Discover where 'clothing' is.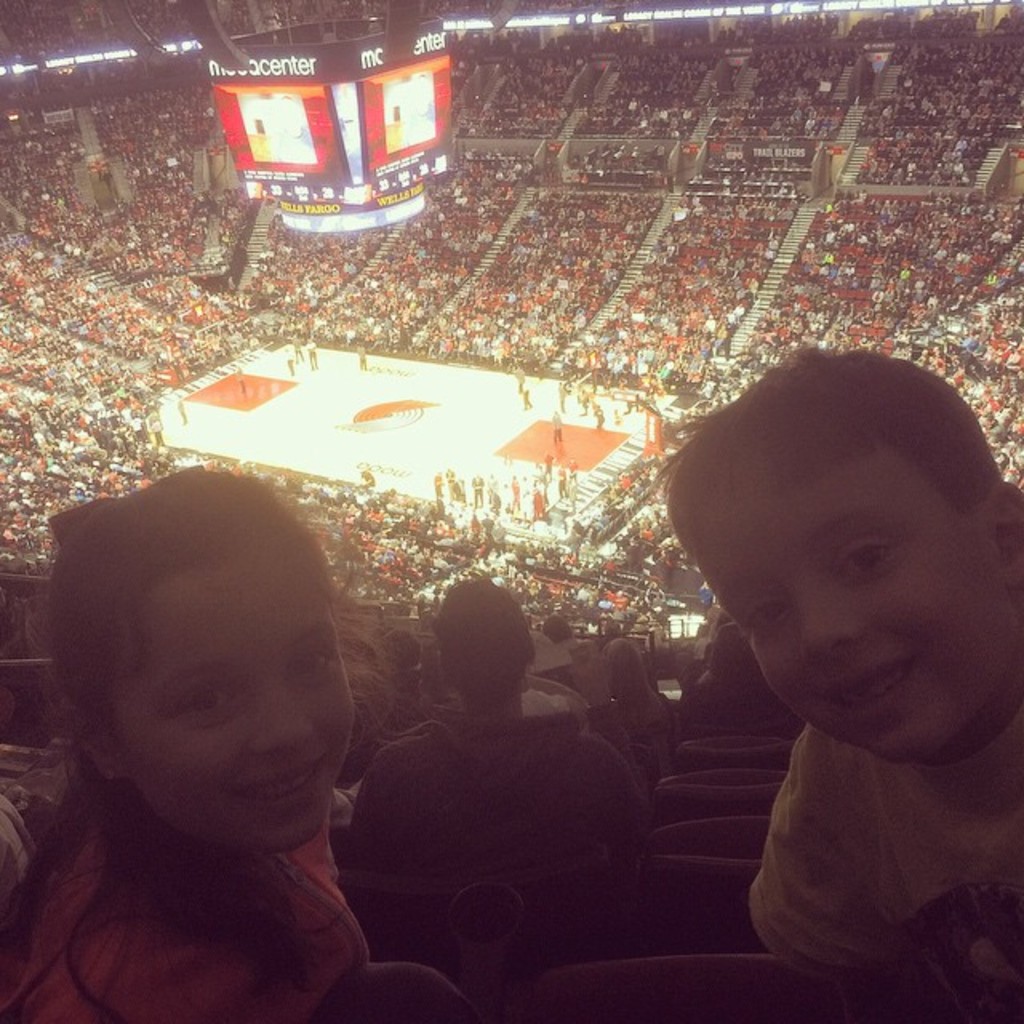
Discovered at crop(522, 685, 579, 728).
